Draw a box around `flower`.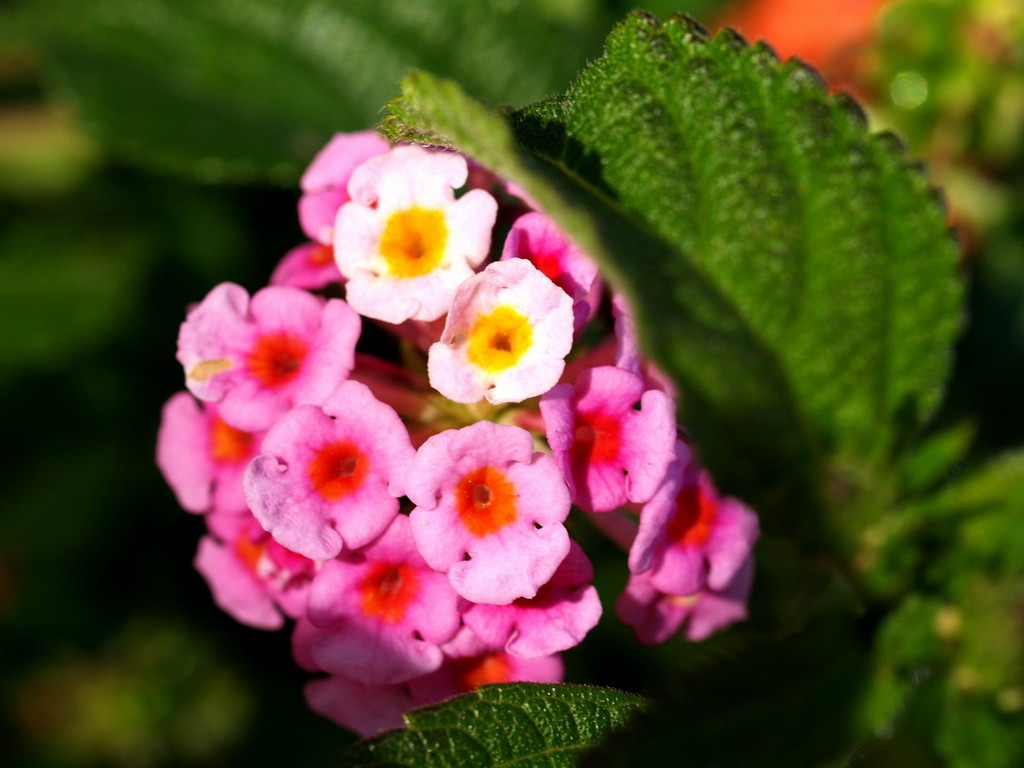
l=426, t=255, r=574, b=407.
